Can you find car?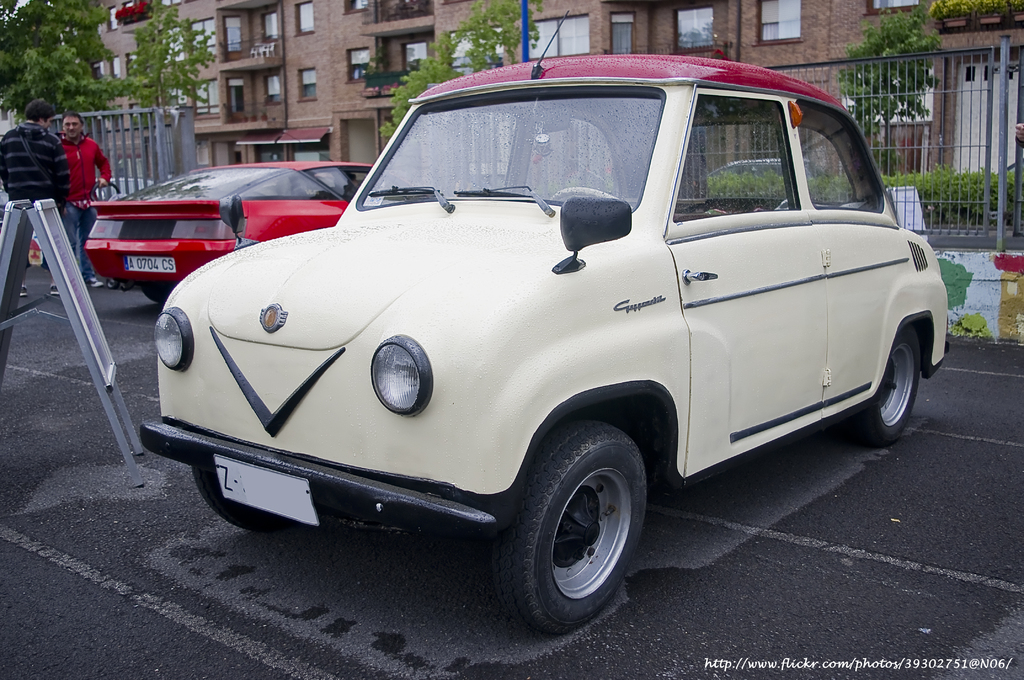
Yes, bounding box: select_region(82, 131, 415, 304).
